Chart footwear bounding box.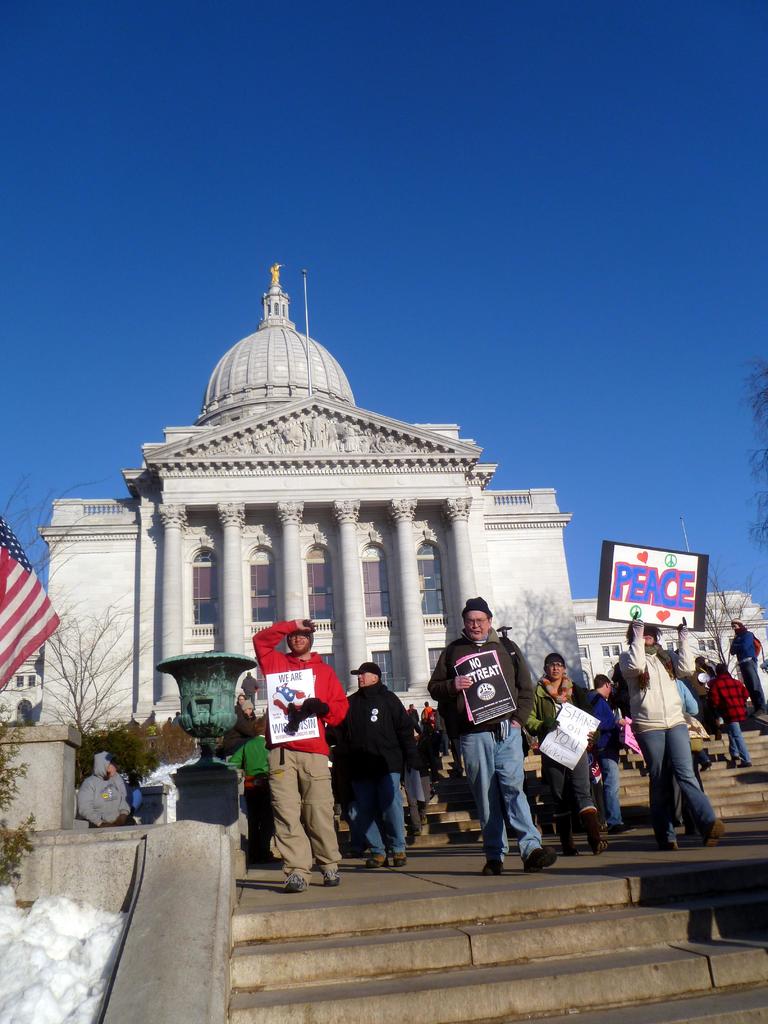
Charted: {"x1": 589, "y1": 838, "x2": 605, "y2": 854}.
